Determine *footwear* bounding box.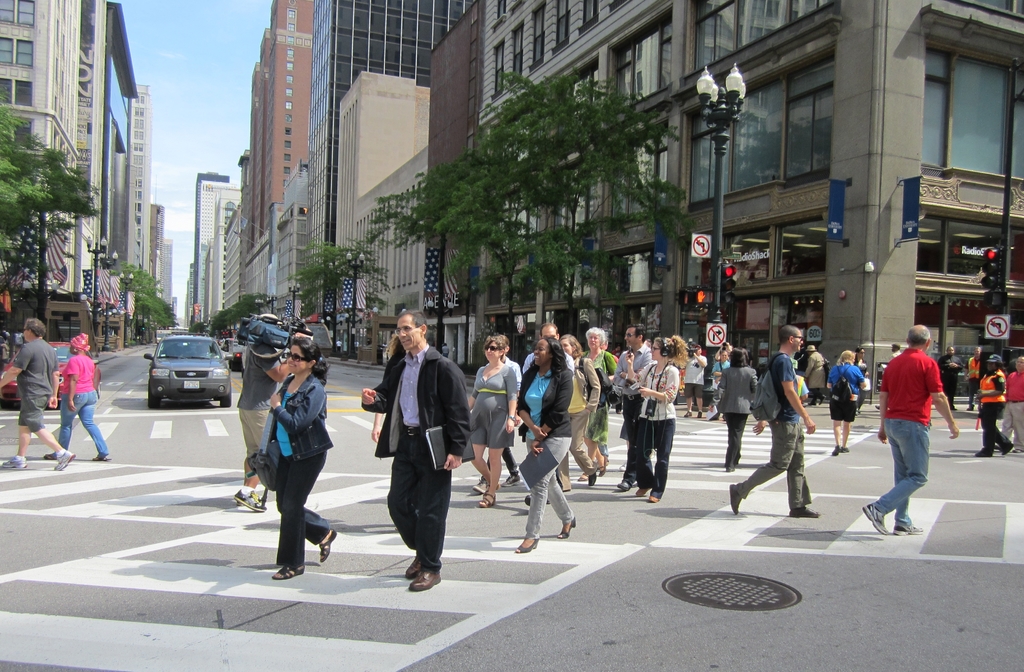
Determined: (x1=472, y1=476, x2=493, y2=493).
